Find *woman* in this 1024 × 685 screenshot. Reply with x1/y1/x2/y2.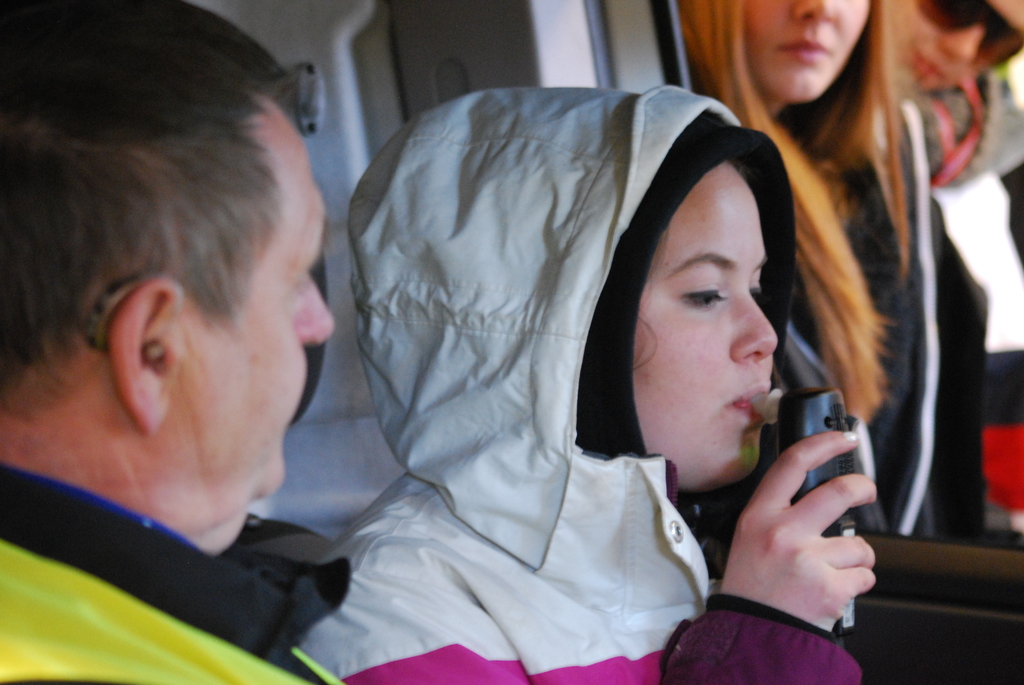
291/91/901/684.
